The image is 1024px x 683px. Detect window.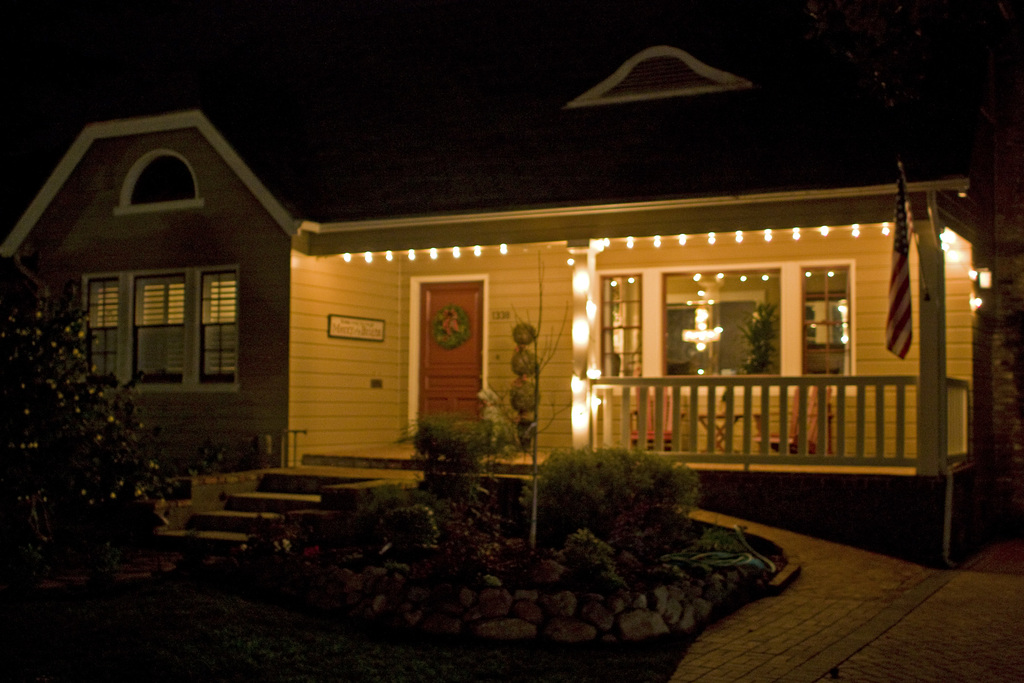
Detection: {"left": 596, "top": 268, "right": 645, "bottom": 378}.
